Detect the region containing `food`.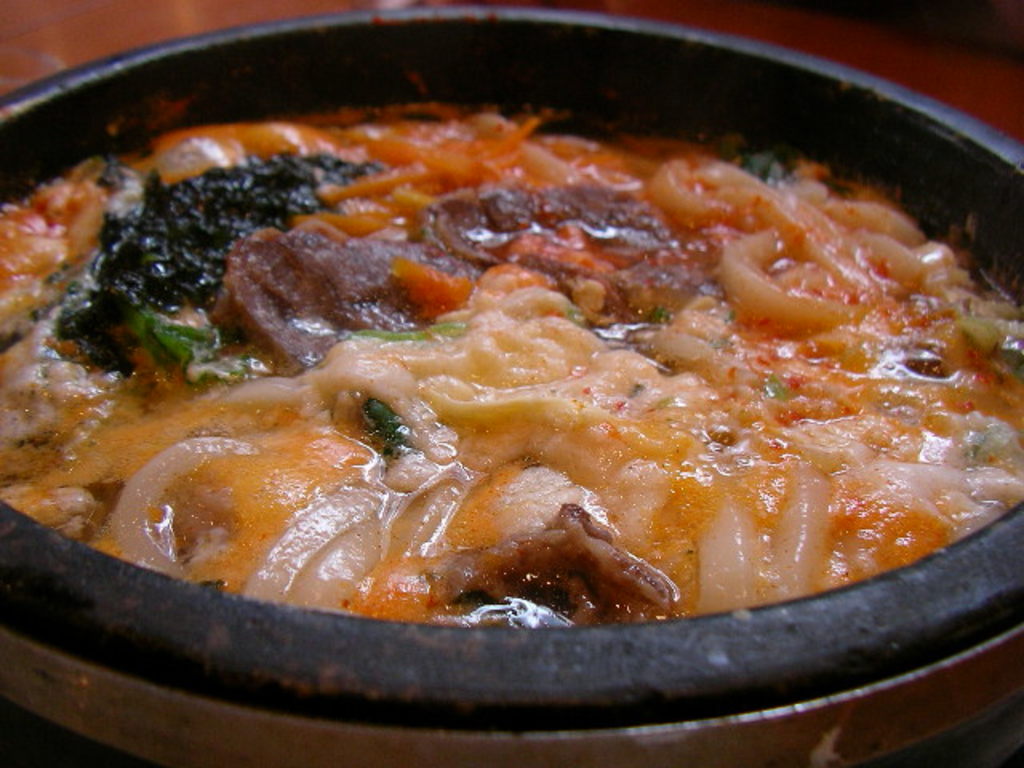
box=[61, 107, 960, 653].
